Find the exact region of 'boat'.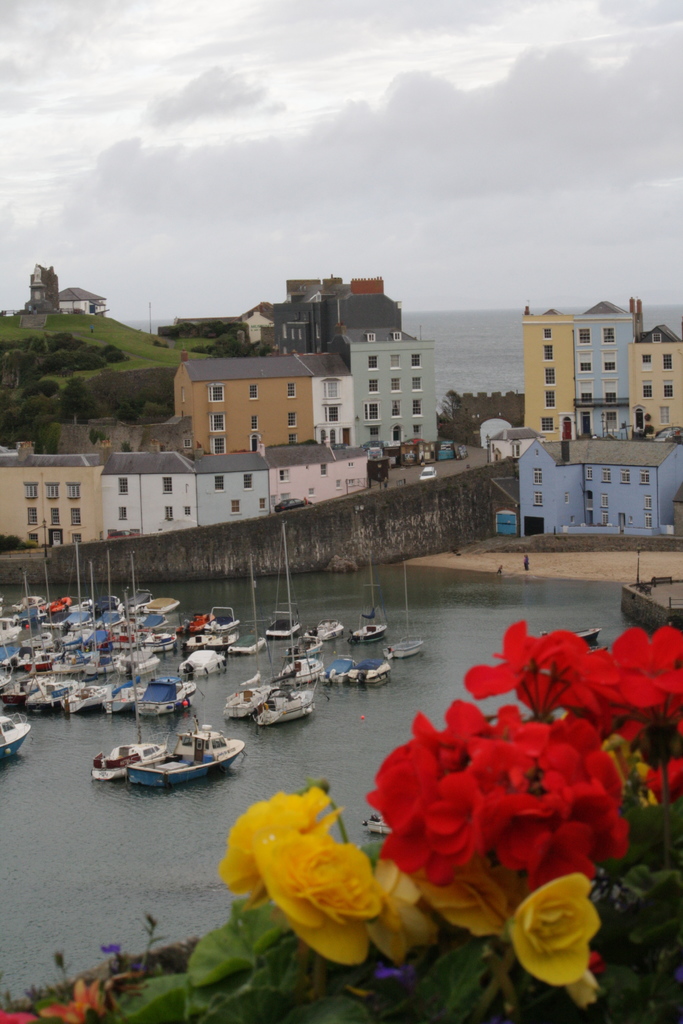
Exact region: left=272, top=540, right=328, bottom=682.
